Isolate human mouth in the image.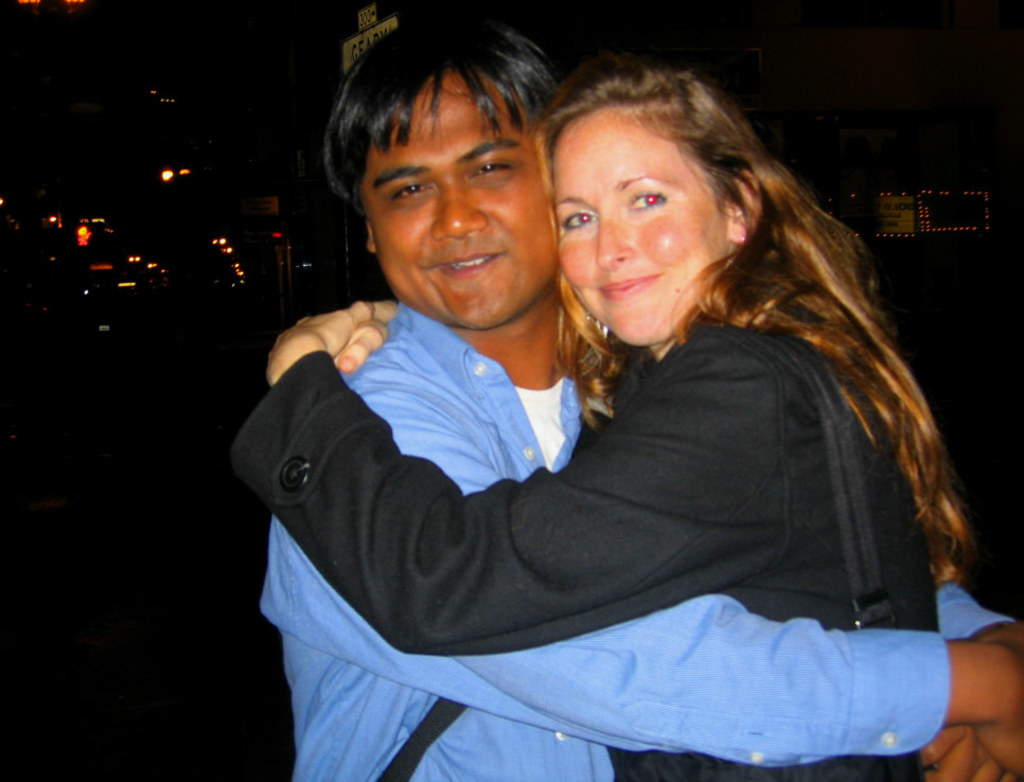
Isolated region: left=430, top=248, right=501, bottom=282.
